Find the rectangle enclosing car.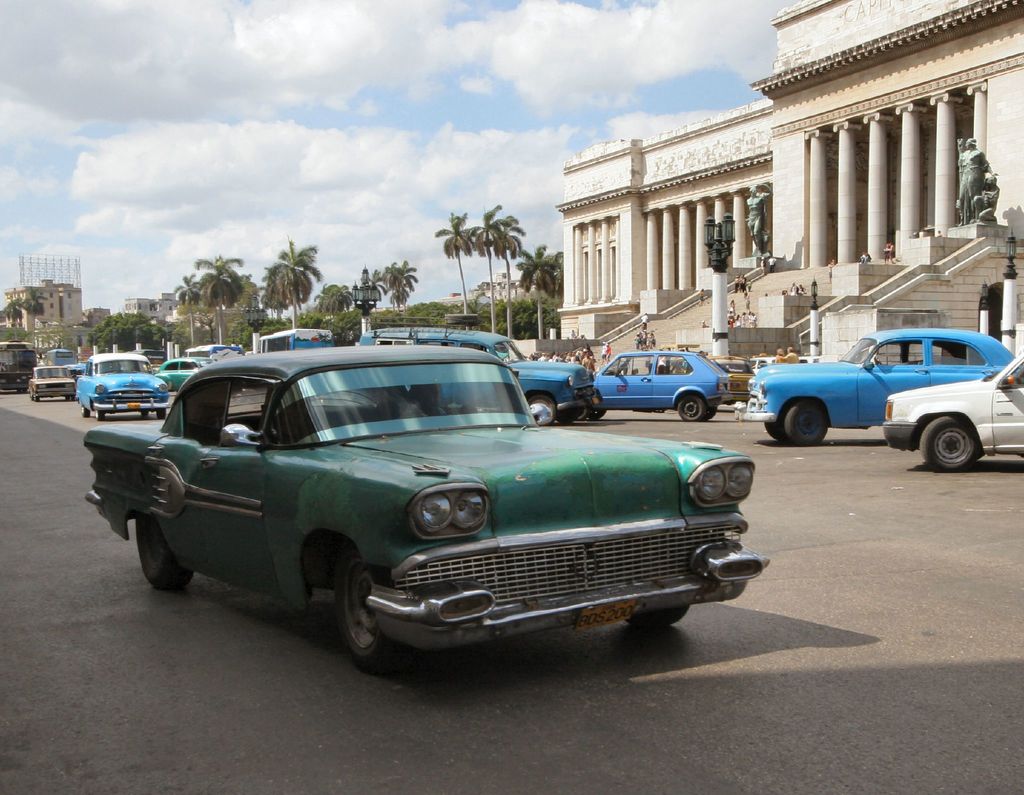
358:327:596:422.
